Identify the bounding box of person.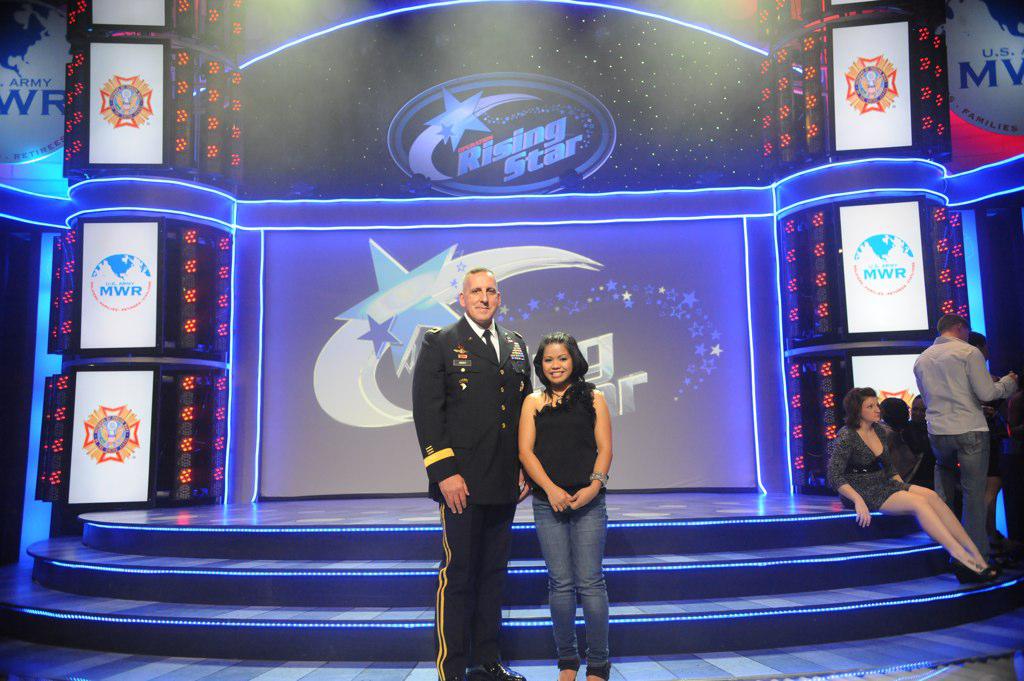
crop(821, 384, 997, 587).
